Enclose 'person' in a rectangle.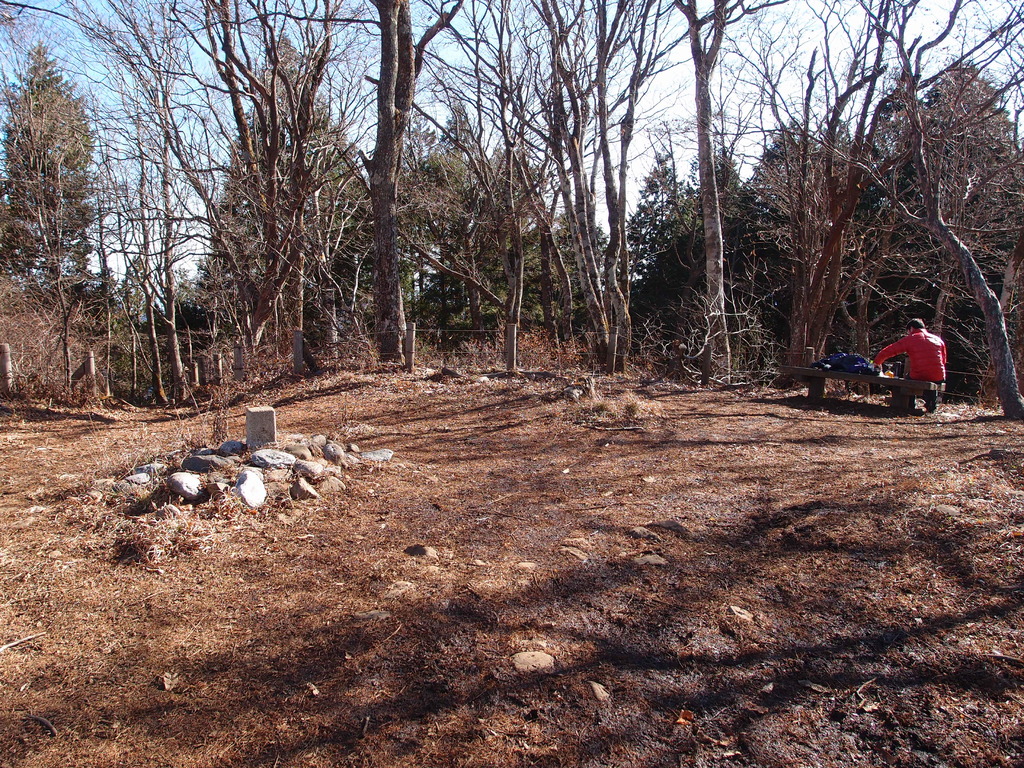
874, 317, 945, 408.
